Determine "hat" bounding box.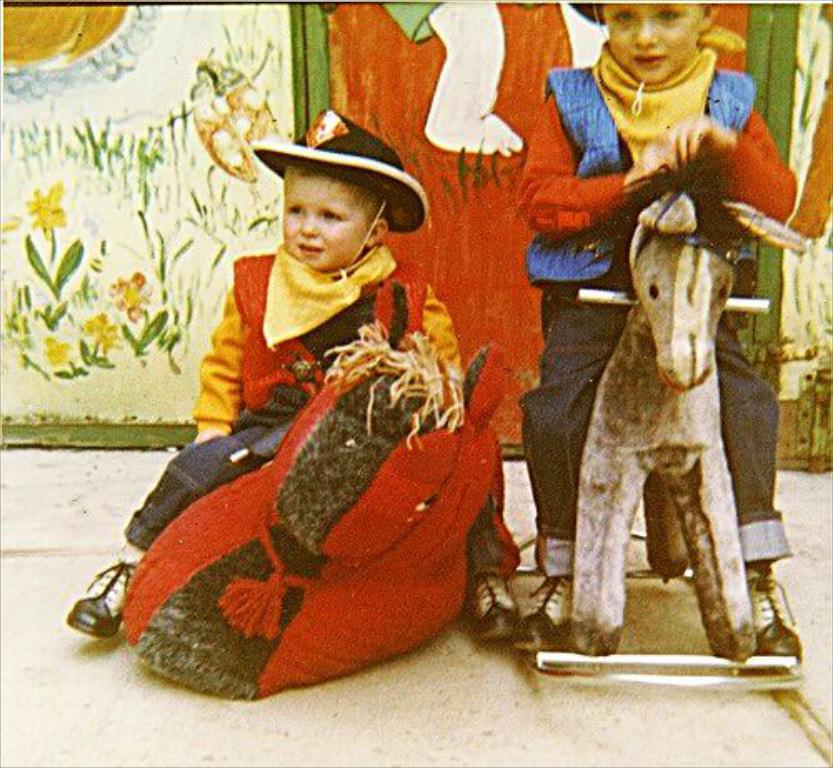
Determined: BBox(563, 0, 606, 23).
